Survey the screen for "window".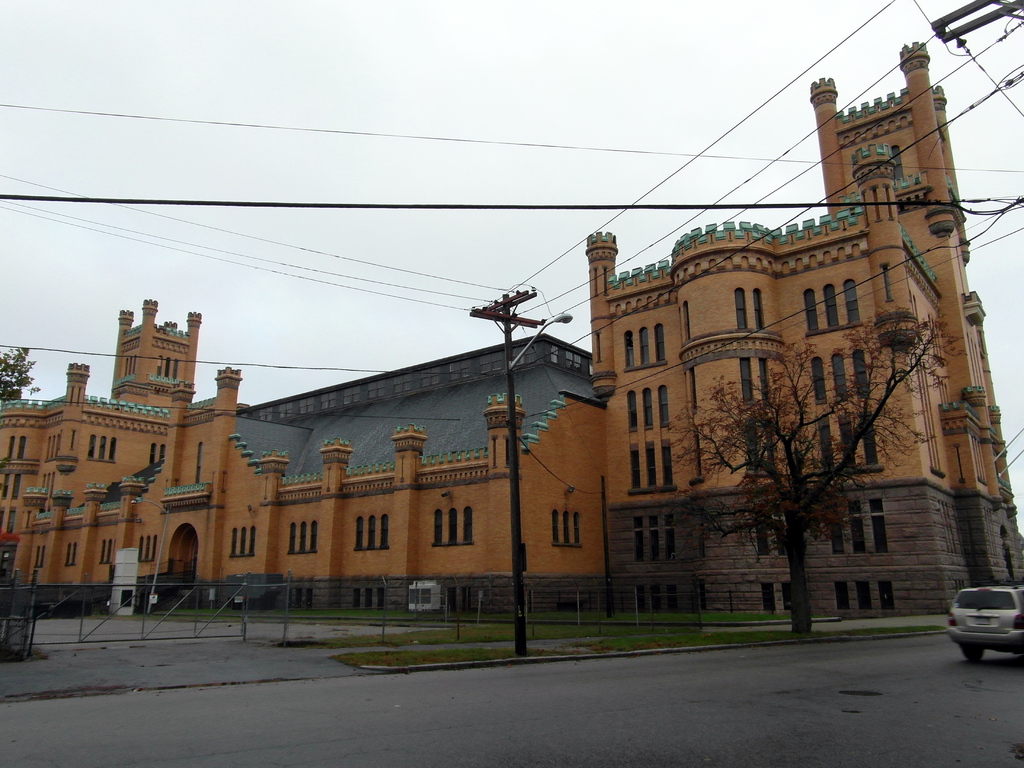
Survey found: 839 419 856 461.
